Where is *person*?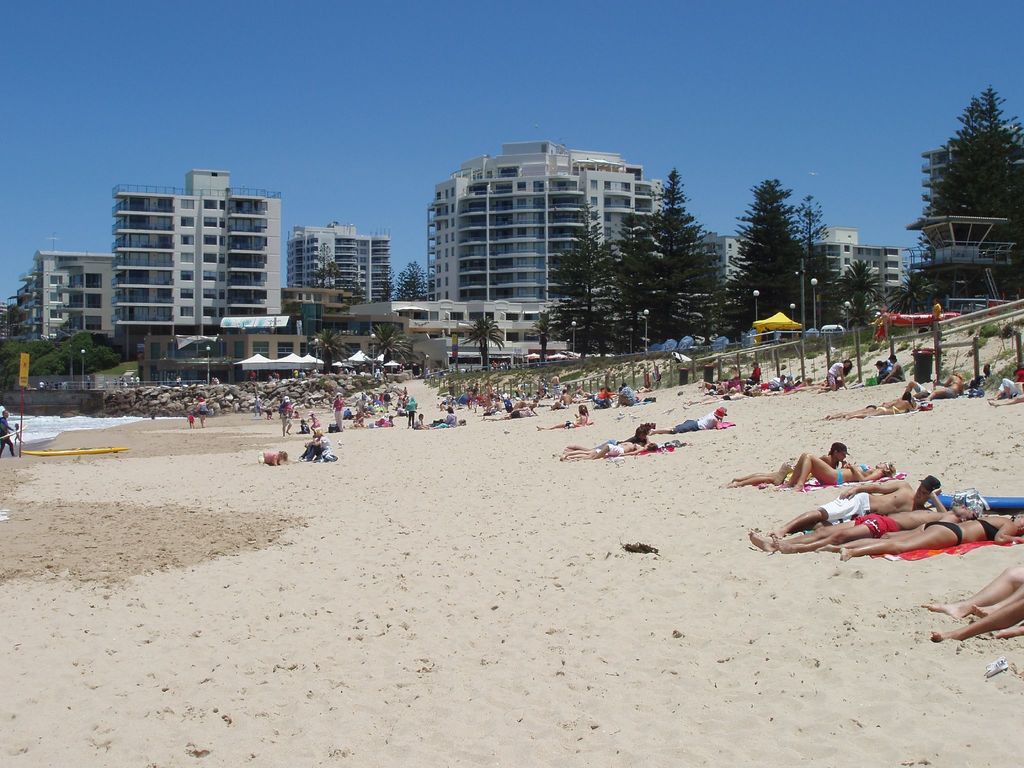
box(876, 353, 904, 380).
